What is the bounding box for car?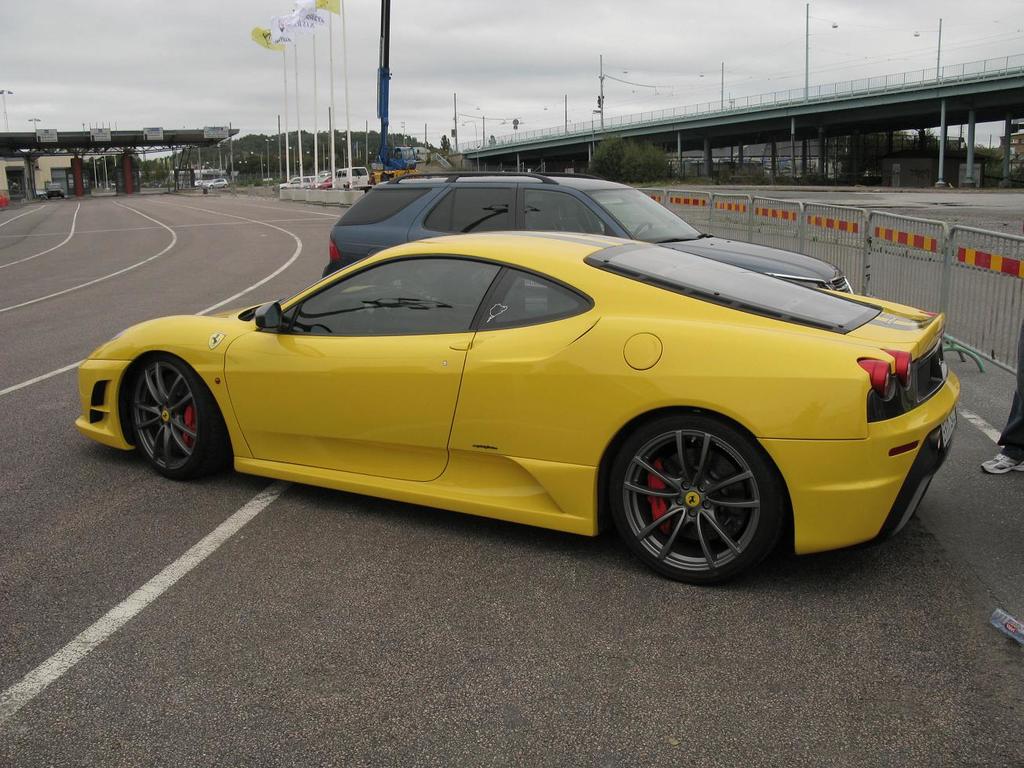
[335, 171, 375, 192].
